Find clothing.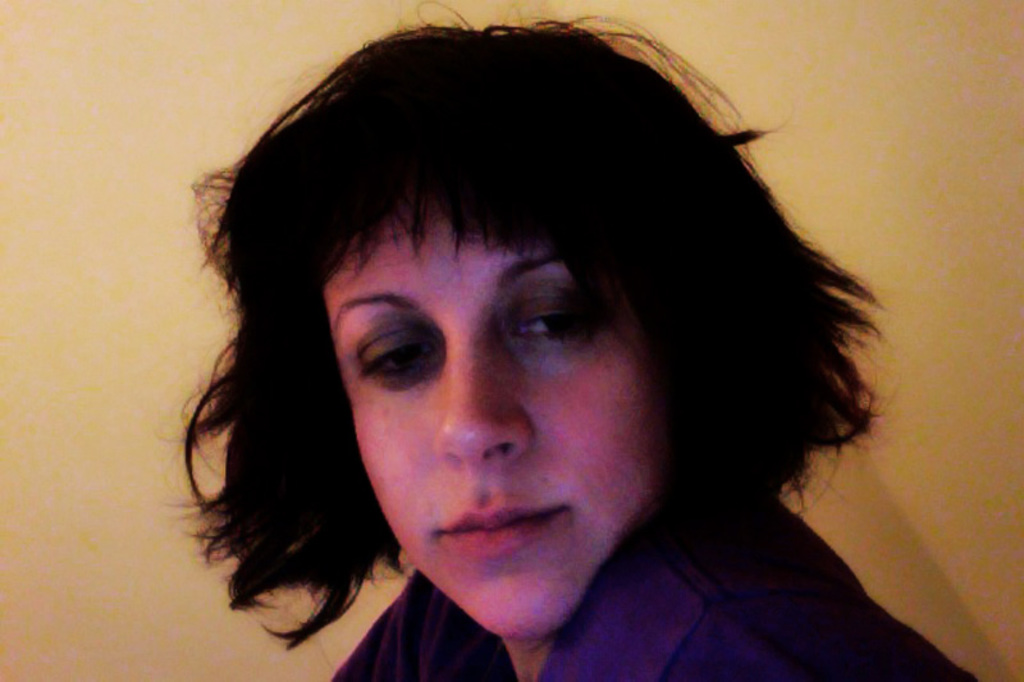
region(320, 458, 980, 681).
